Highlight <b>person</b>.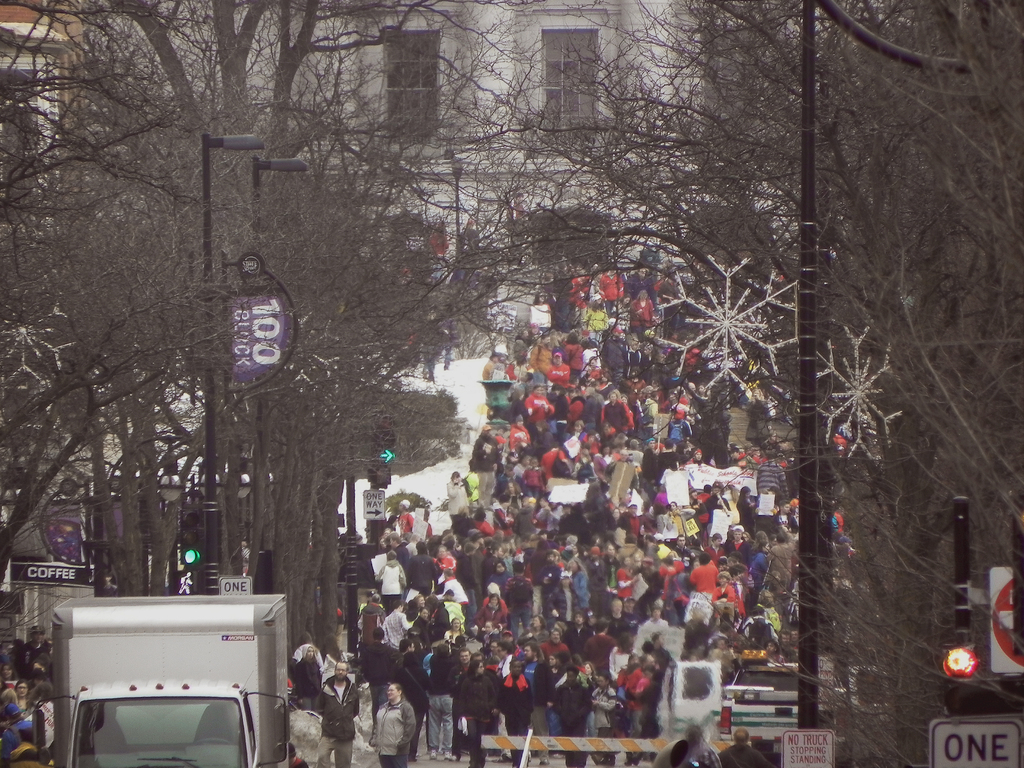
Highlighted region: bbox(3, 674, 51, 760).
